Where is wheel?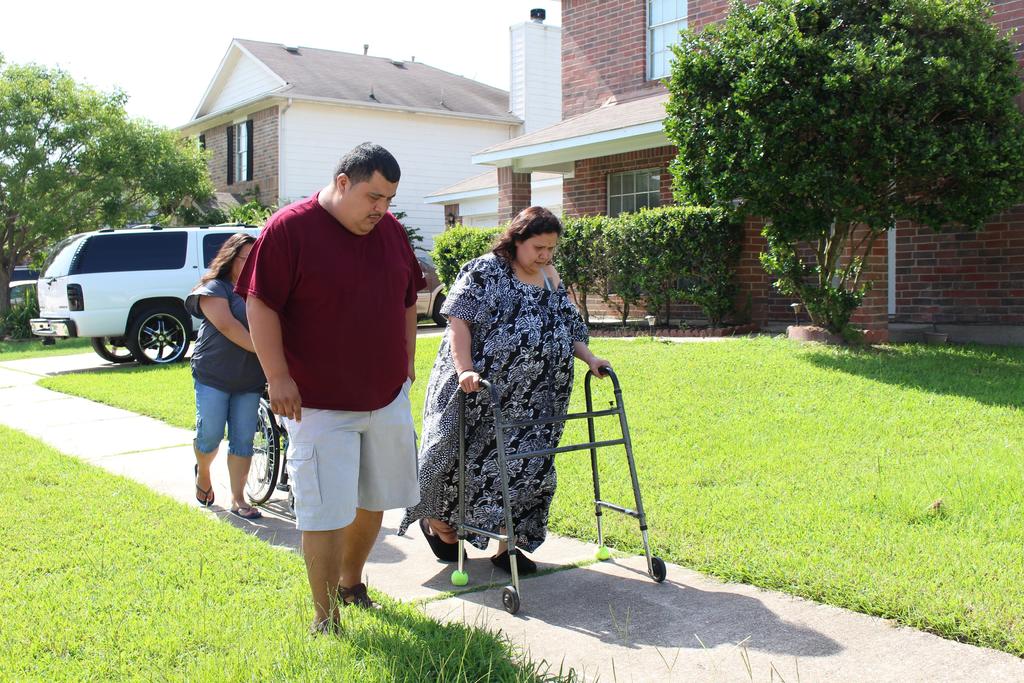
241:398:279:507.
